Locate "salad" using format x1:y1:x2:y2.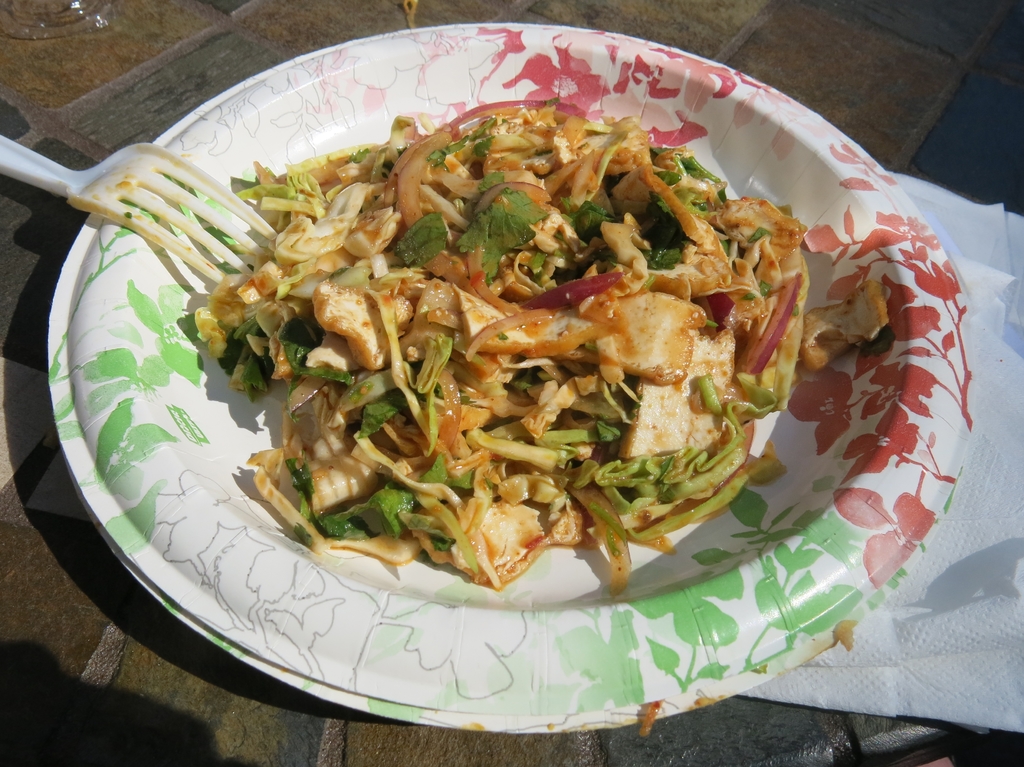
153:80:826:628.
